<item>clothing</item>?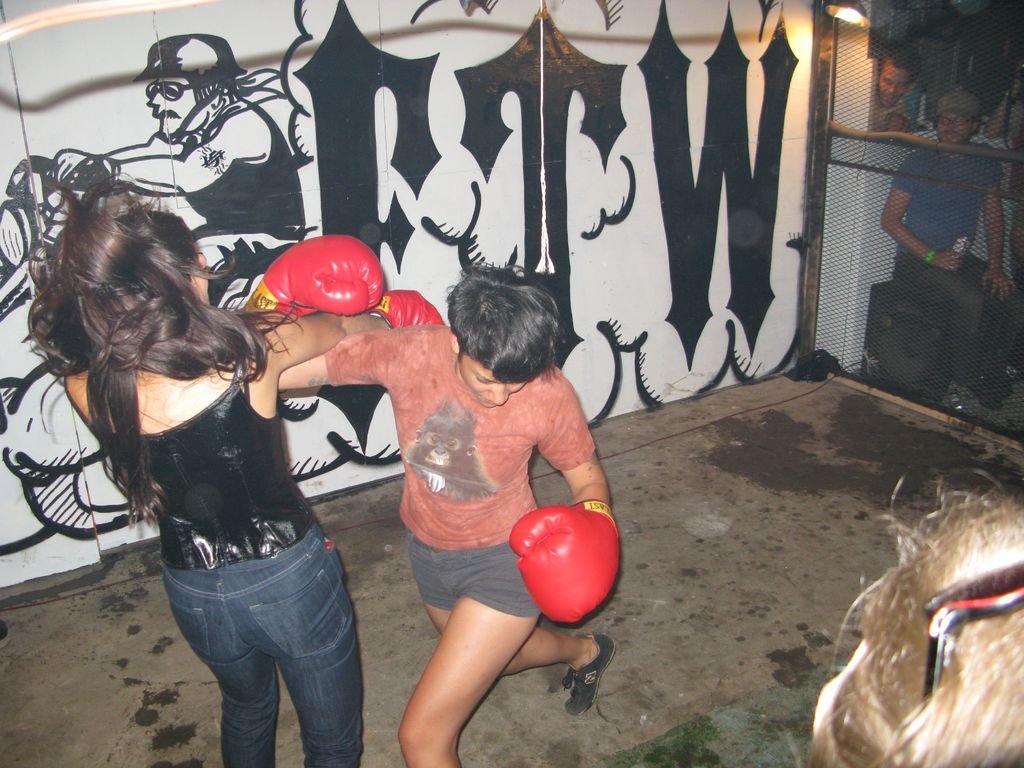
319 328 598 618
